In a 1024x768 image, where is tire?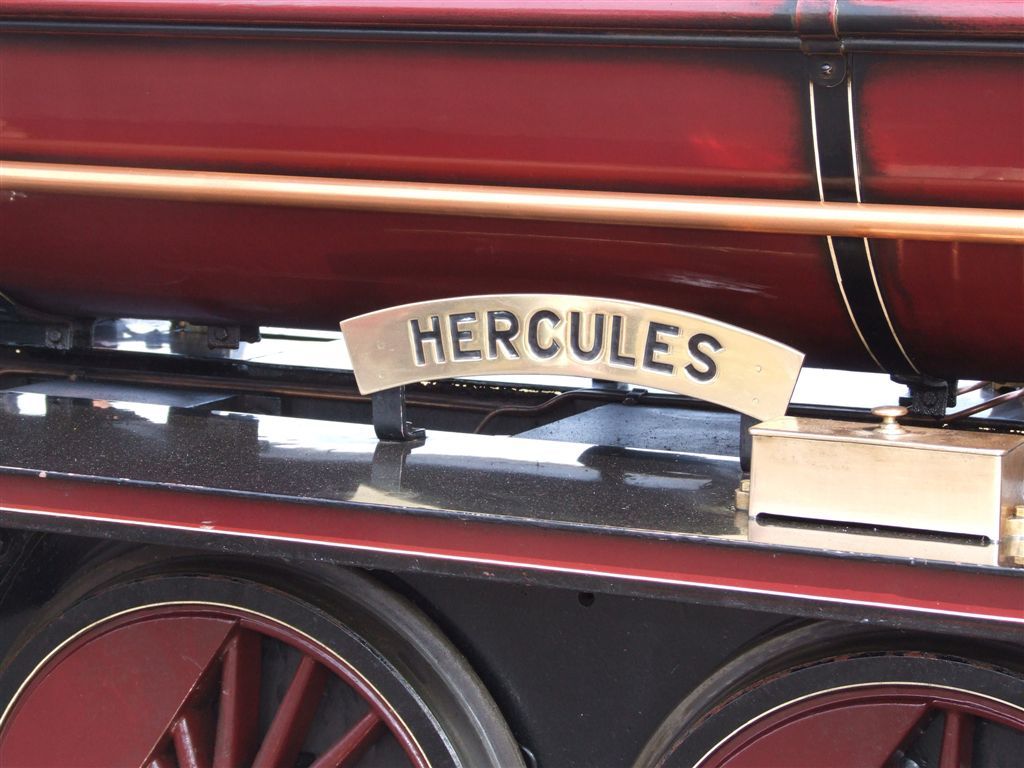
detection(629, 617, 1023, 767).
